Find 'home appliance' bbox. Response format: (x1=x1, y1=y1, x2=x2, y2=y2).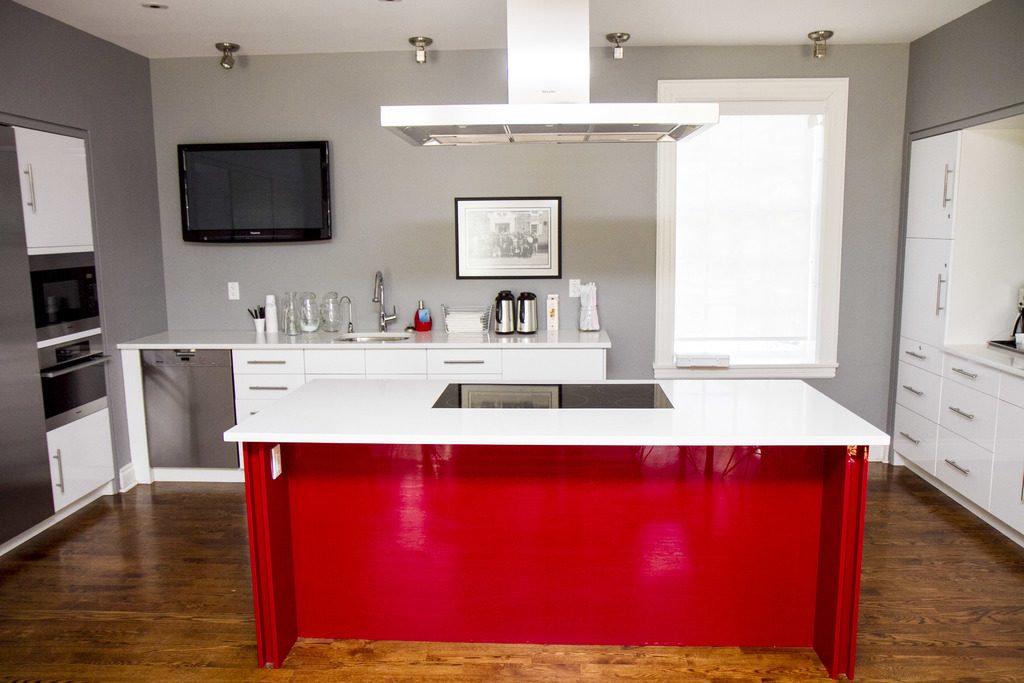
(x1=378, y1=0, x2=722, y2=151).
